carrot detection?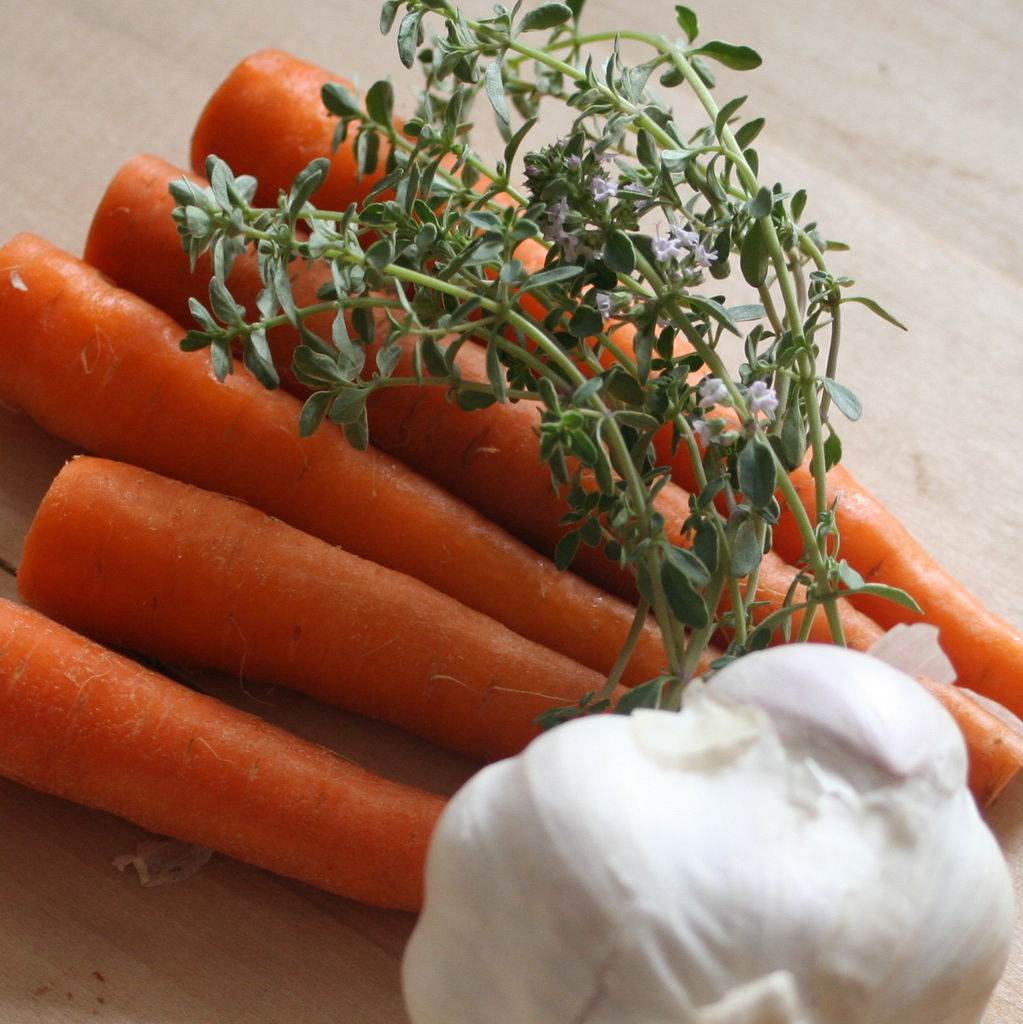
bbox=[180, 52, 1022, 729]
